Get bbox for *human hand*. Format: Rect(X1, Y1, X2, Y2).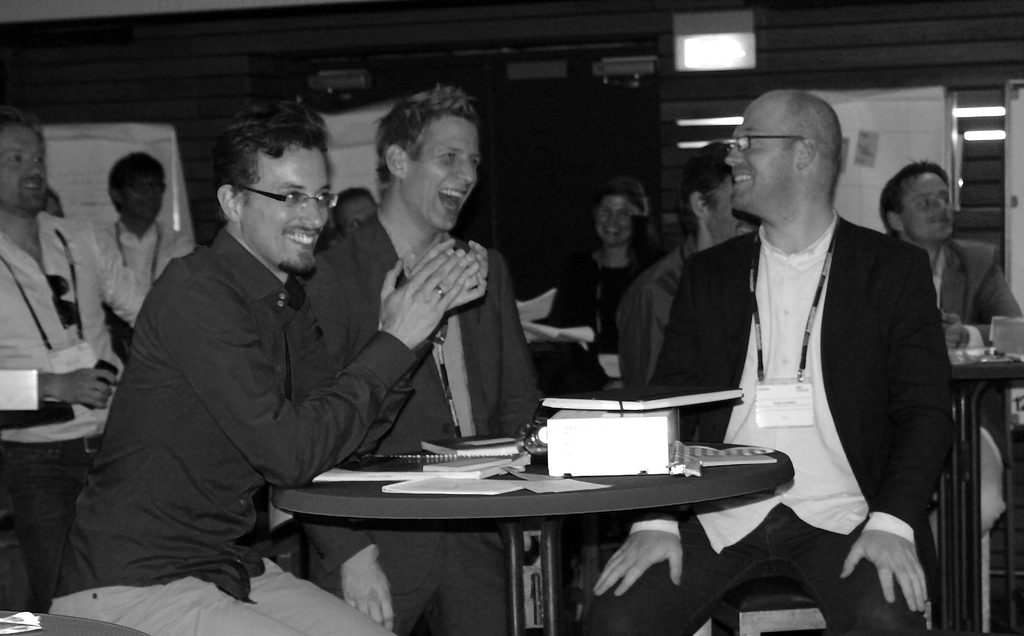
Rect(943, 314, 966, 349).
